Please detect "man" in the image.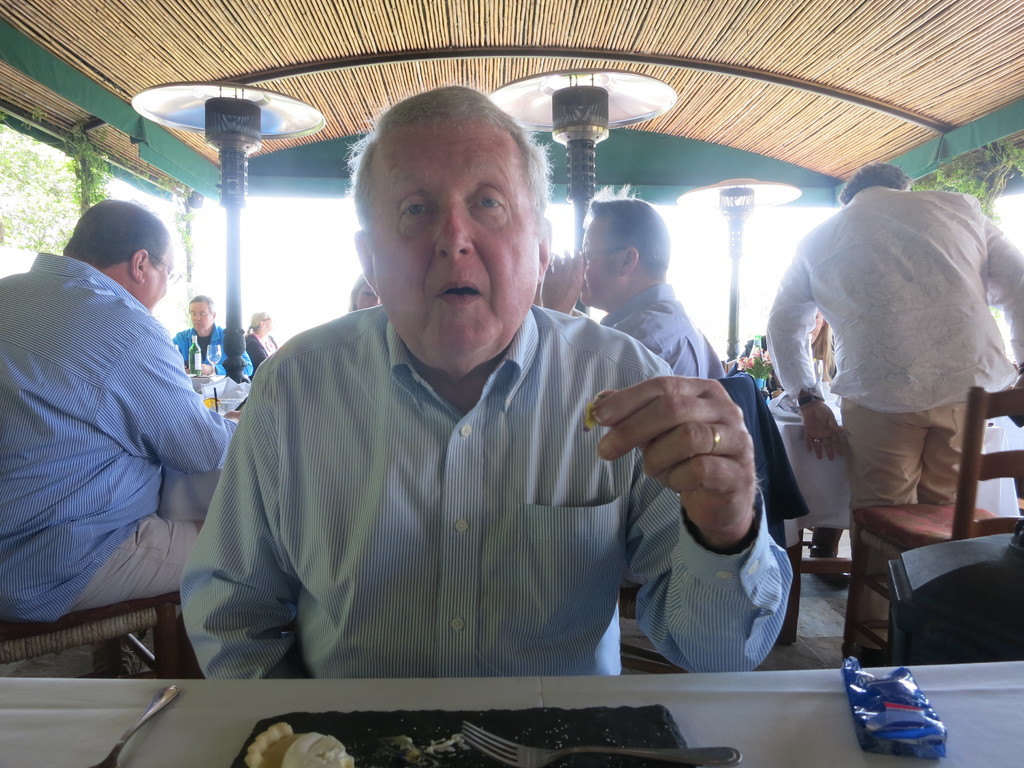
[left=0, top=199, right=238, bottom=621].
